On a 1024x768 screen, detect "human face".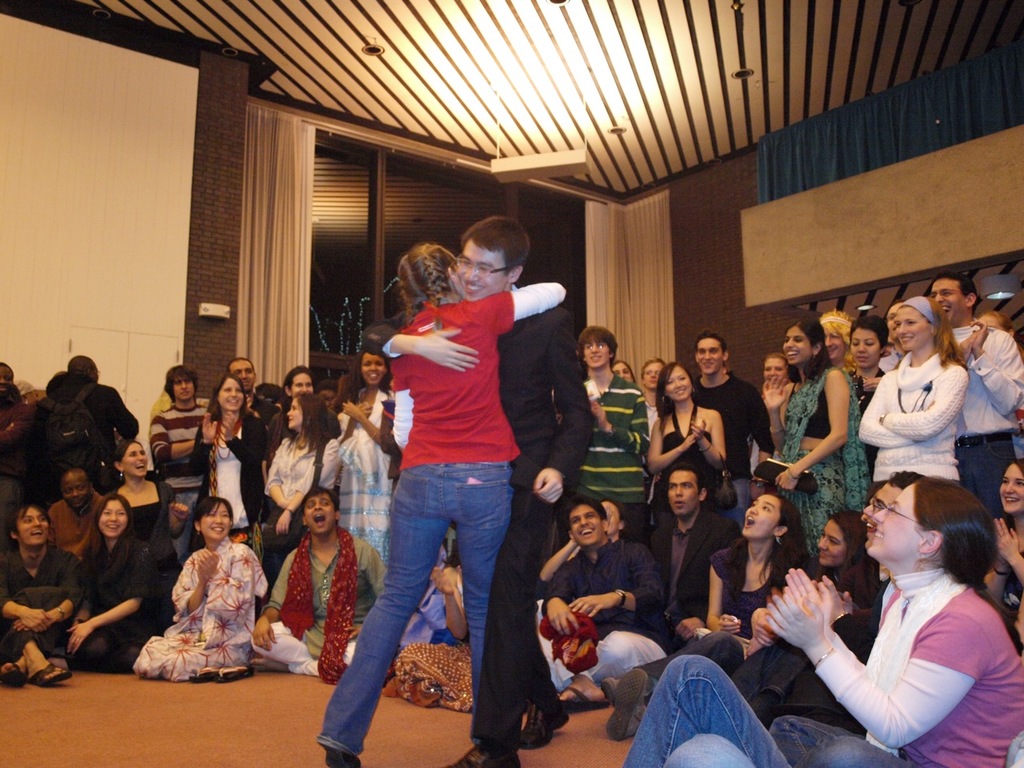
BBox(821, 327, 845, 362).
